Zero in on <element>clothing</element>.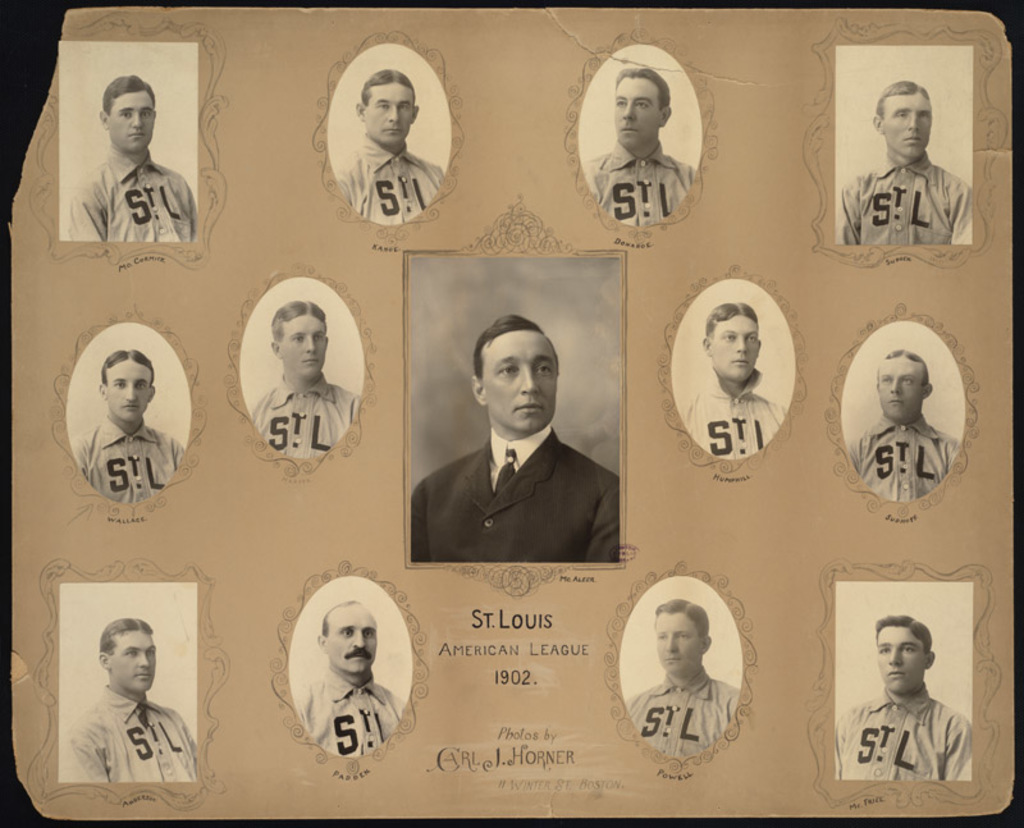
Zeroed in: [76, 424, 188, 507].
